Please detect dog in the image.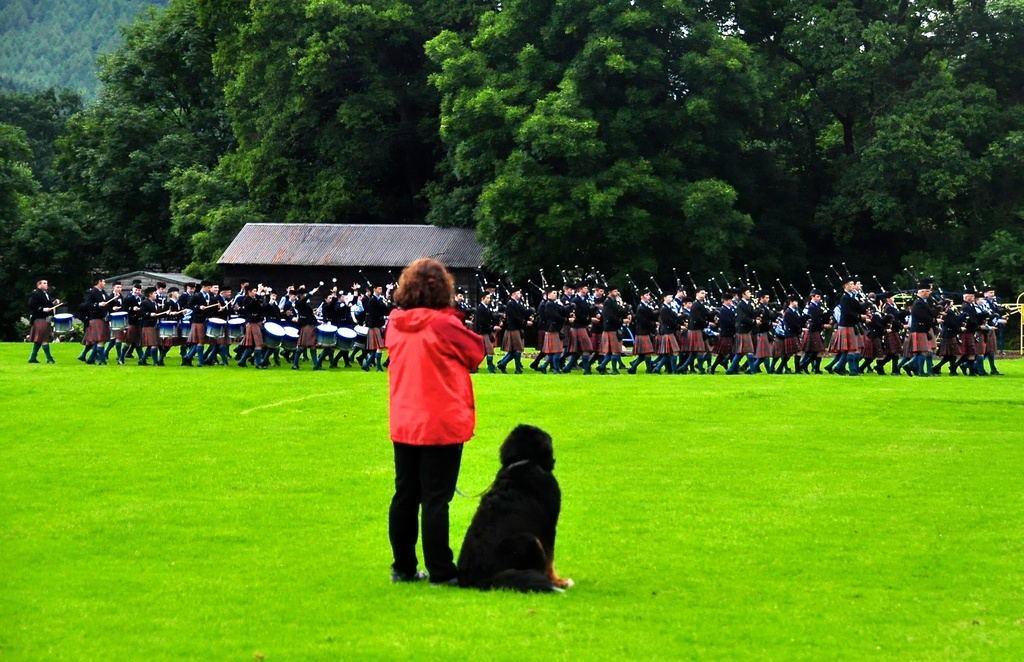
<box>453,420,580,588</box>.
